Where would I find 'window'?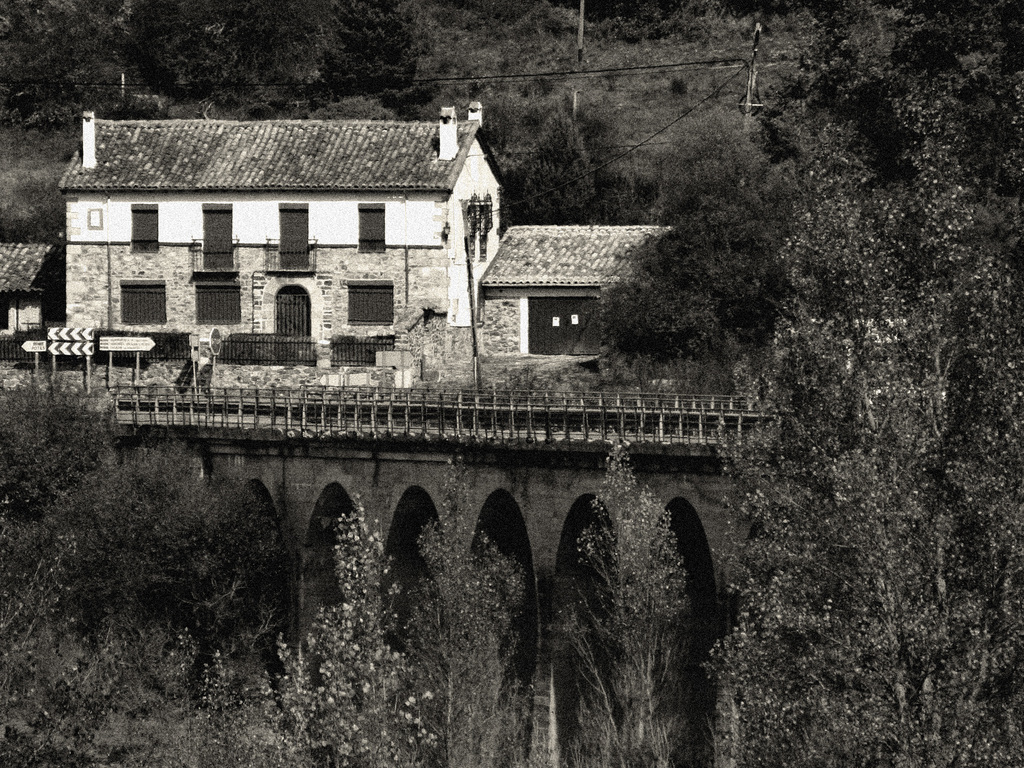
At 359:203:386:256.
